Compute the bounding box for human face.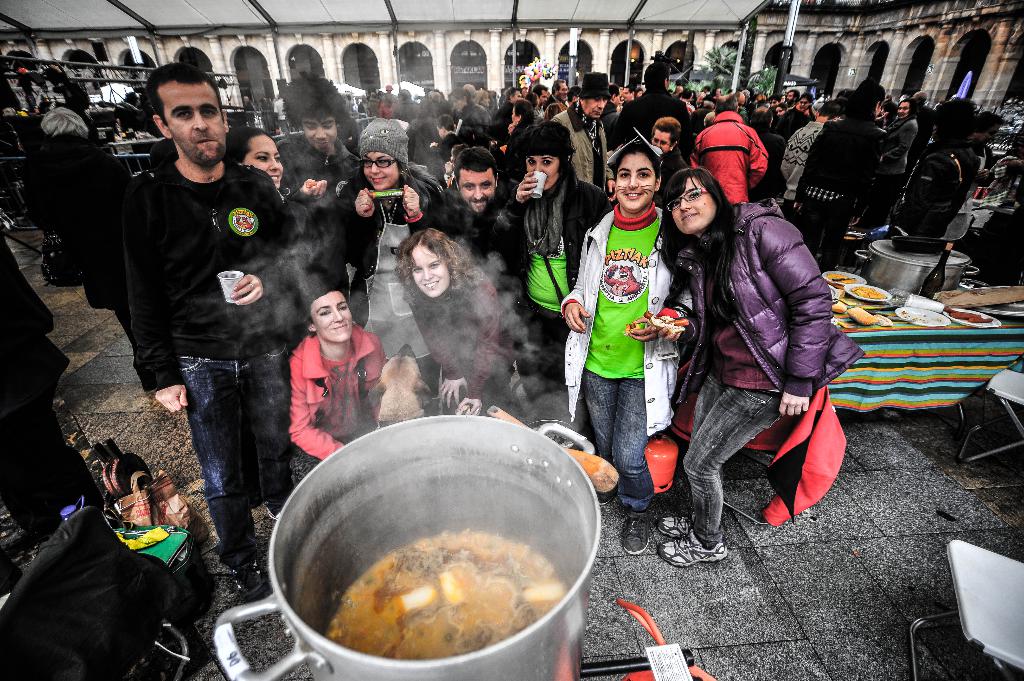
l=310, t=291, r=353, b=342.
